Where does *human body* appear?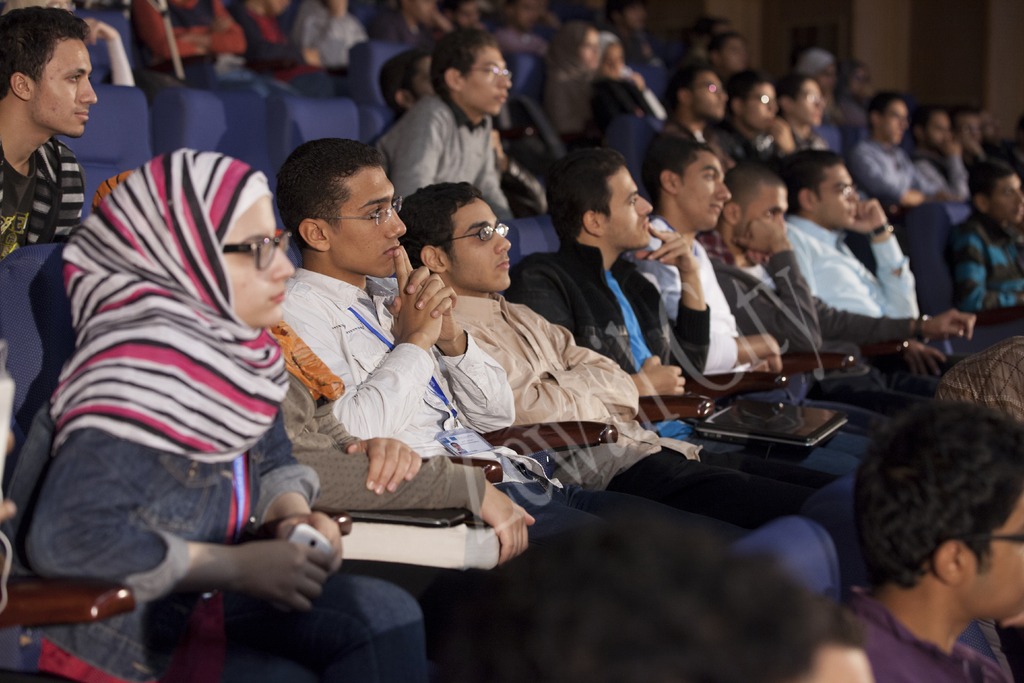
Appears at select_region(383, 28, 520, 204).
